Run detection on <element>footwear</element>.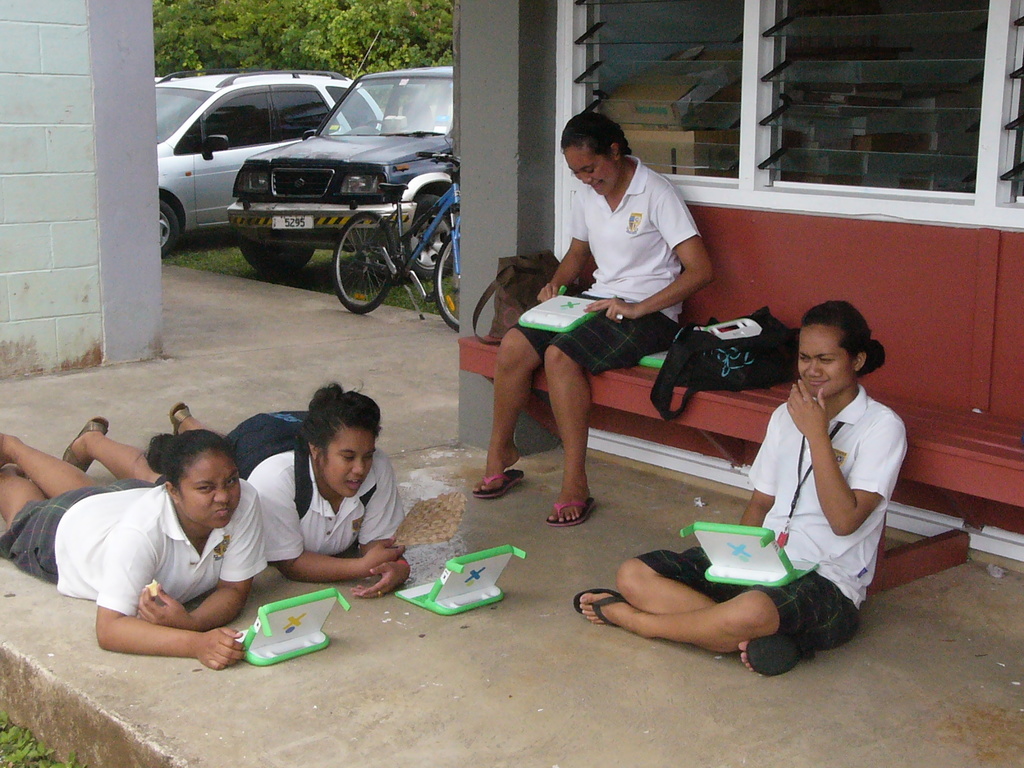
Result: [left=167, top=401, right=193, bottom=436].
